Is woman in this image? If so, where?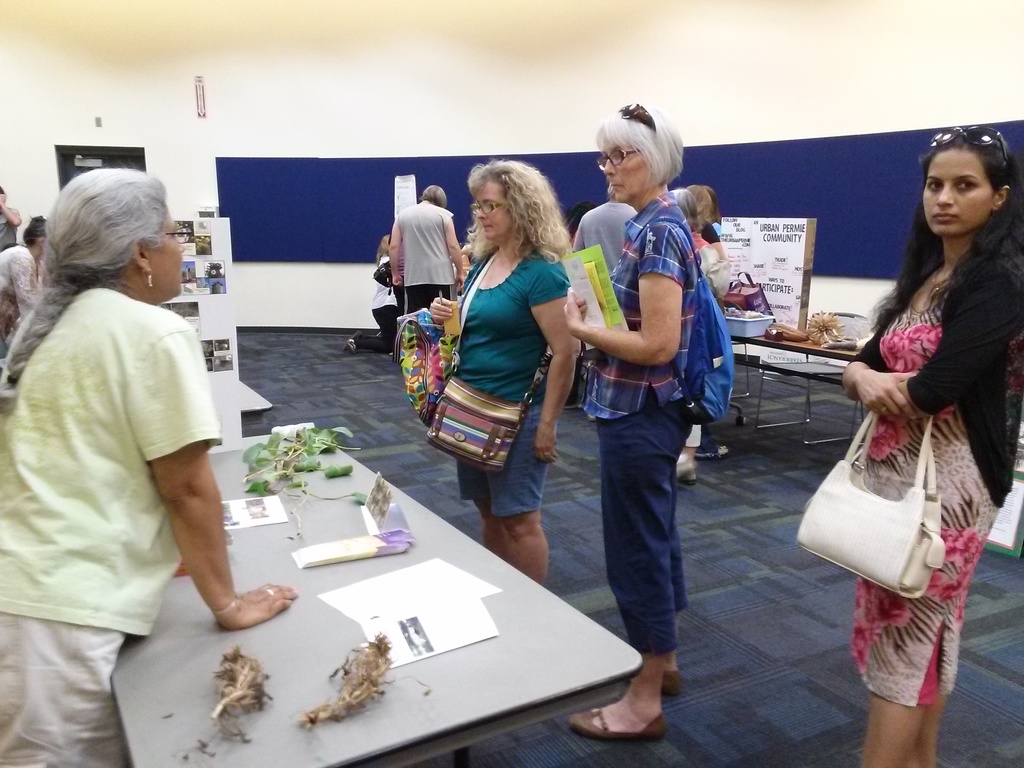
Yes, at bbox=[424, 150, 582, 595].
